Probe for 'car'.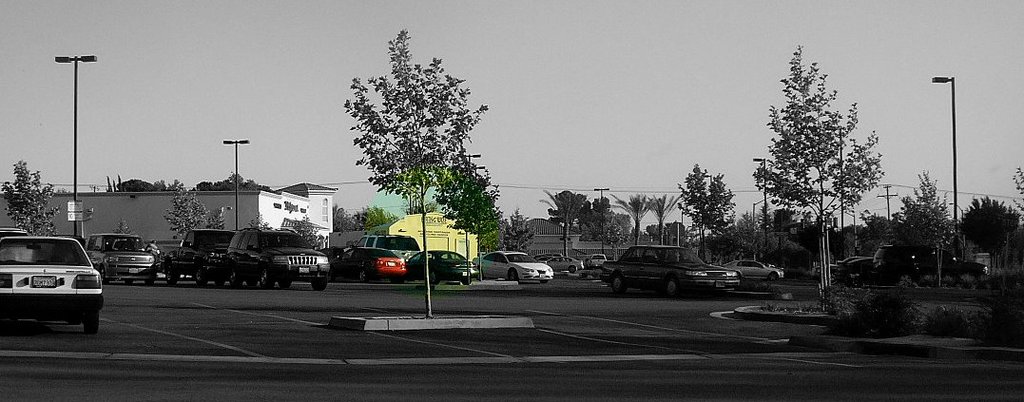
Probe result: bbox(318, 244, 343, 275).
